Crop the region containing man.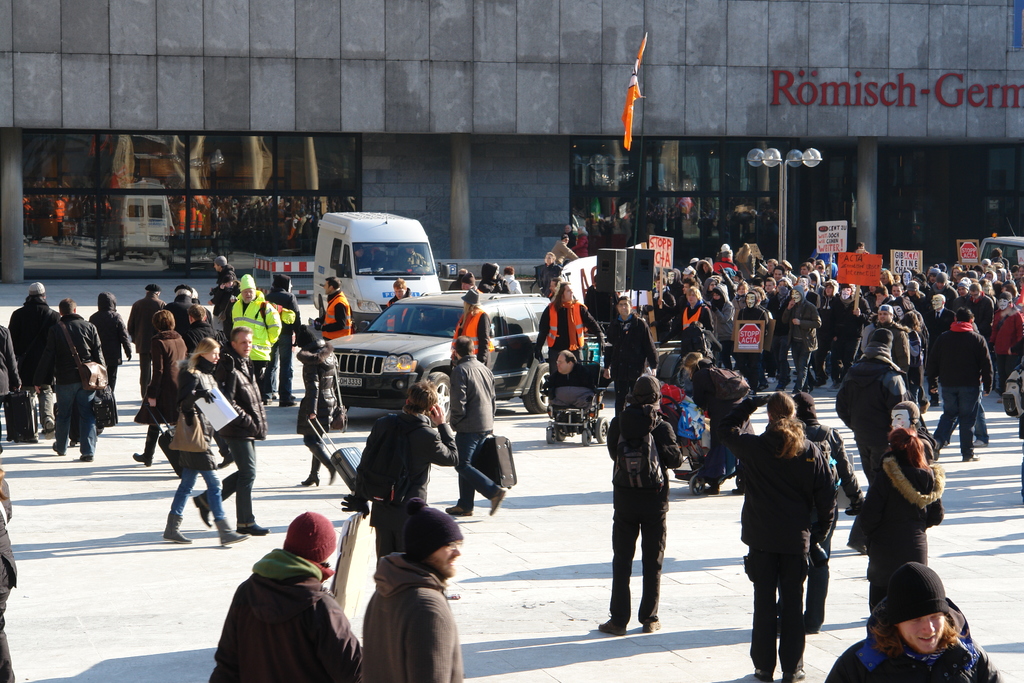
Crop region: bbox(602, 291, 661, 415).
